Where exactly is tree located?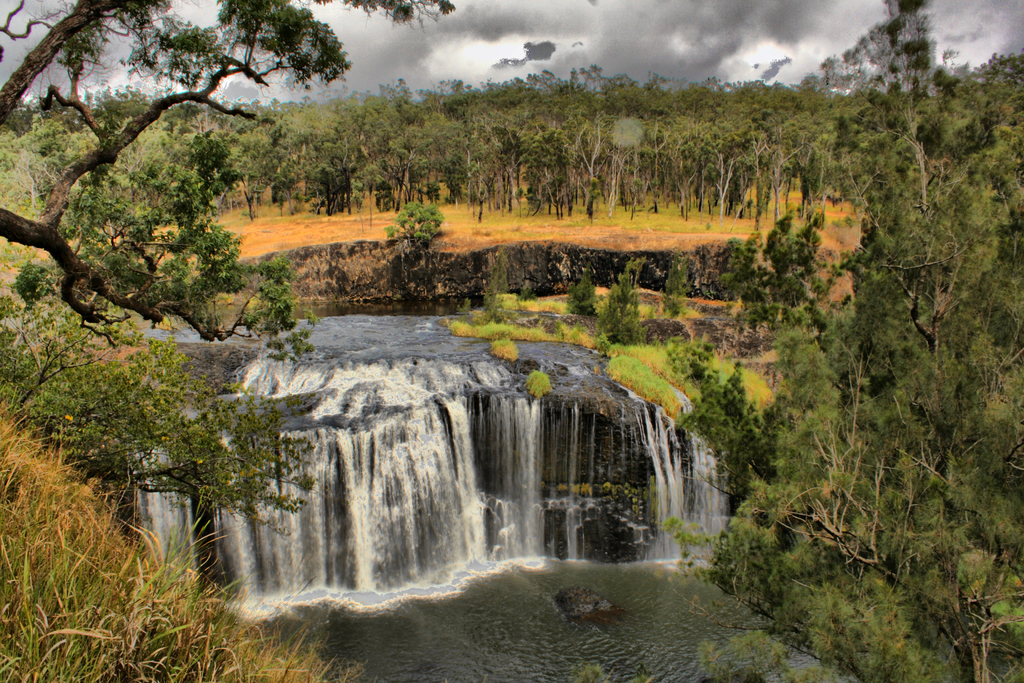
Its bounding box is [left=17, top=288, right=318, bottom=580].
